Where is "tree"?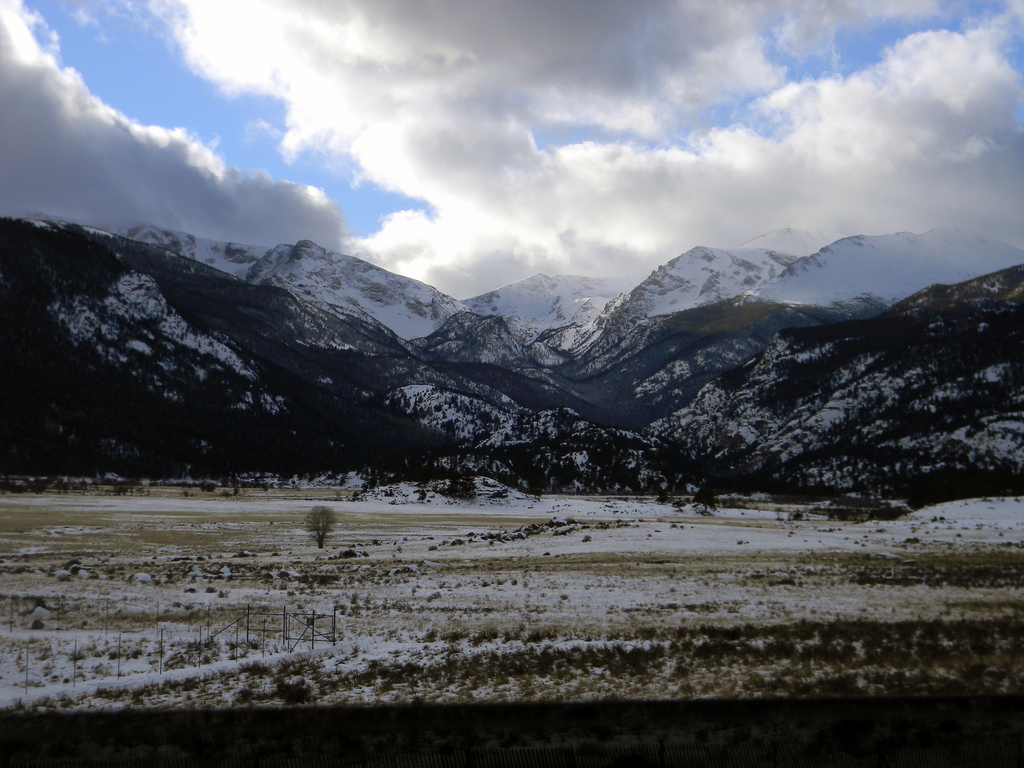
box(304, 506, 335, 550).
